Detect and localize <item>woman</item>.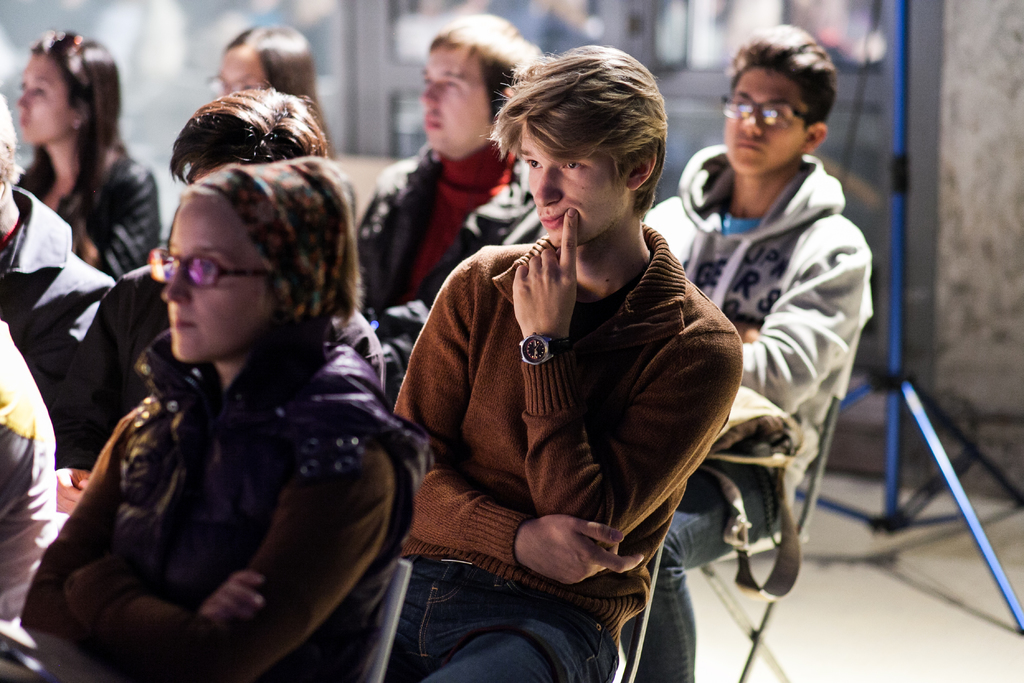
Localized at pyautogui.locateOnScreen(29, 142, 420, 674).
